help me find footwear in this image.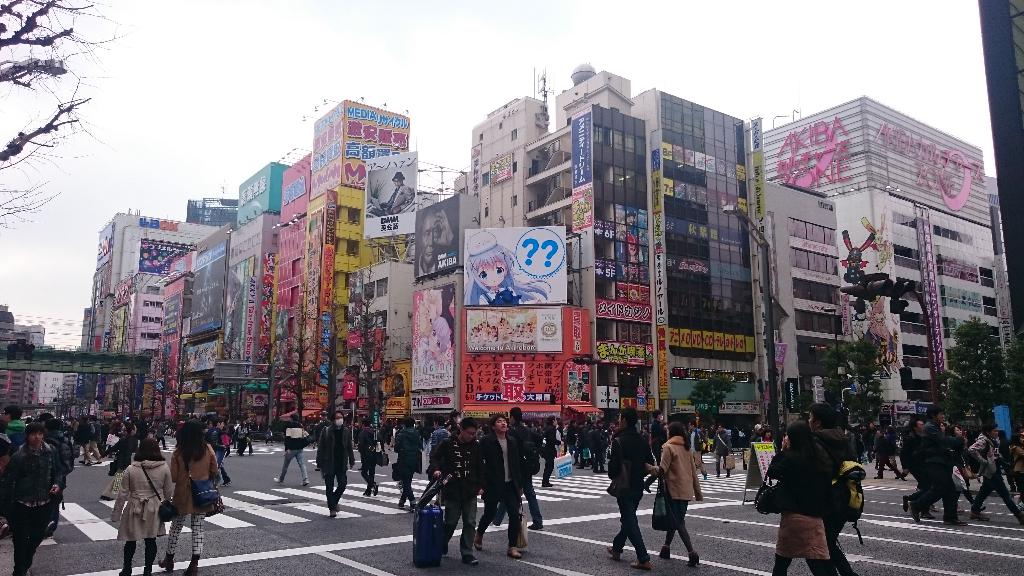
Found it: bbox=(300, 480, 306, 487).
